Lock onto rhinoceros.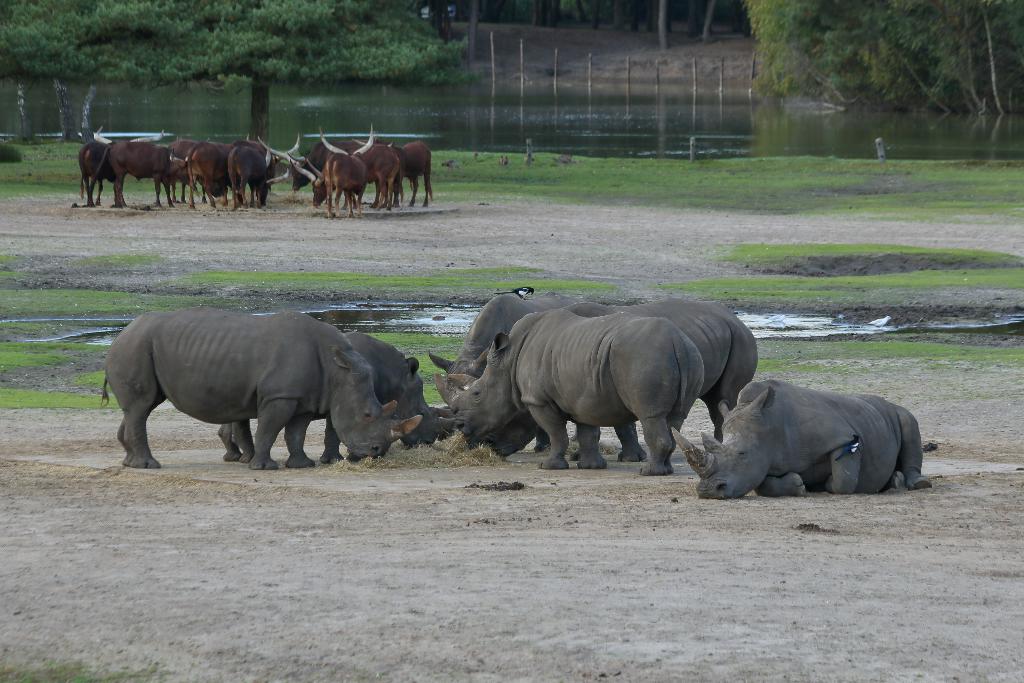
Locked: (488, 295, 760, 465).
